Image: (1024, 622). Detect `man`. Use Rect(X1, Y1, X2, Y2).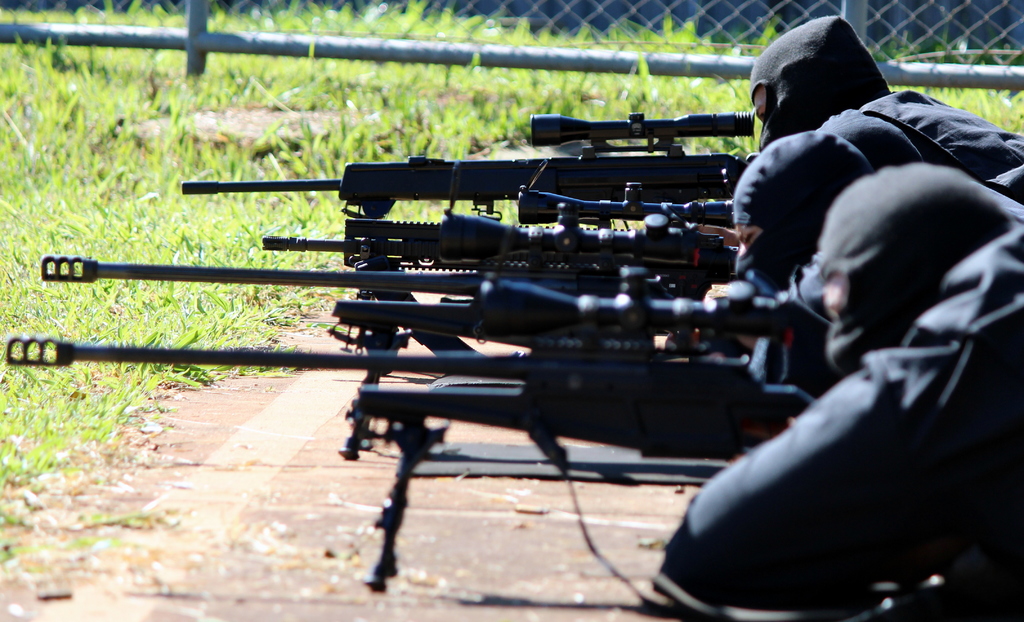
Rect(678, 129, 1023, 602).
